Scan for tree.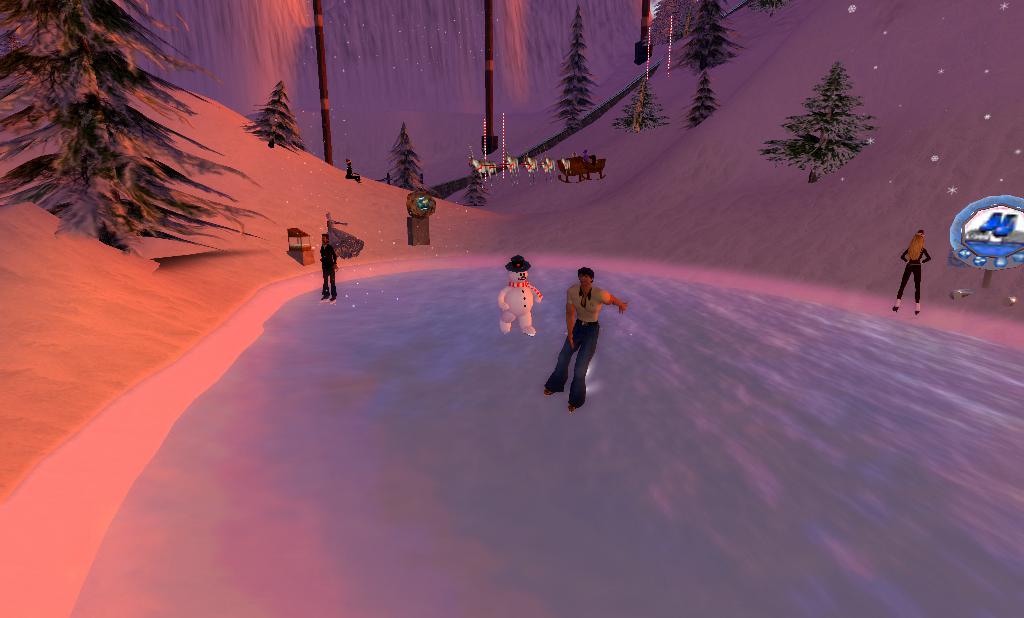
Scan result: left=247, top=86, right=303, bottom=150.
